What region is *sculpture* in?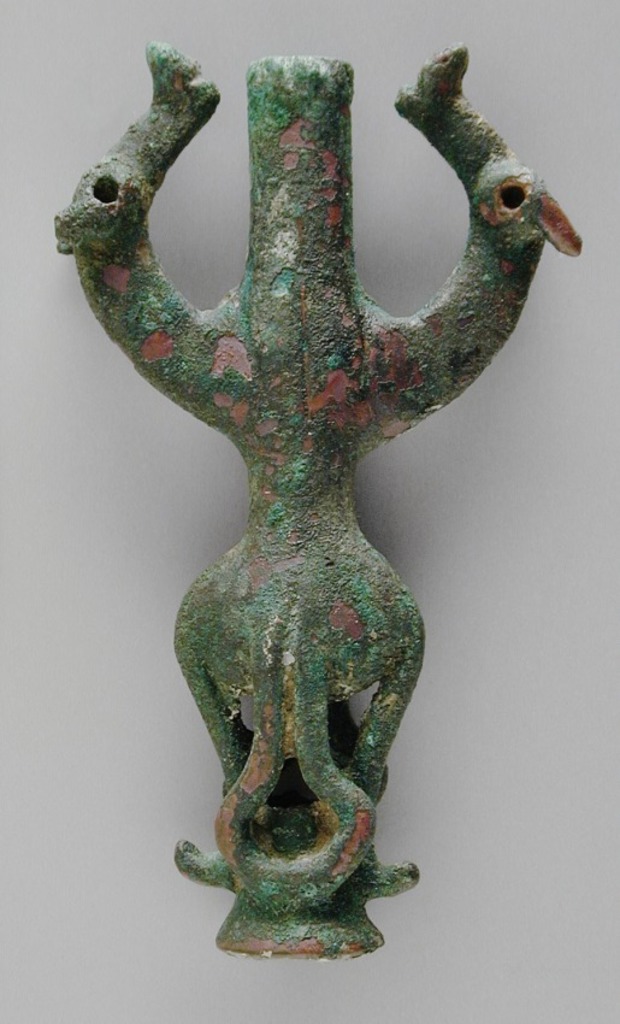
98, 1, 548, 984.
